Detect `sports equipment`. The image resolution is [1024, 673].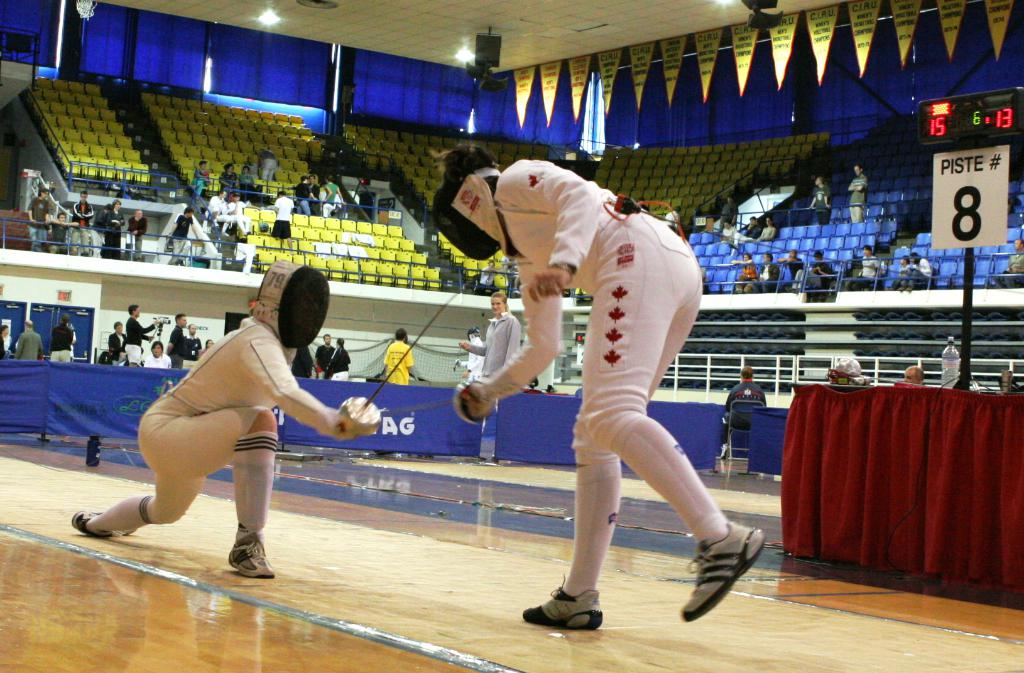
region(247, 263, 340, 354).
